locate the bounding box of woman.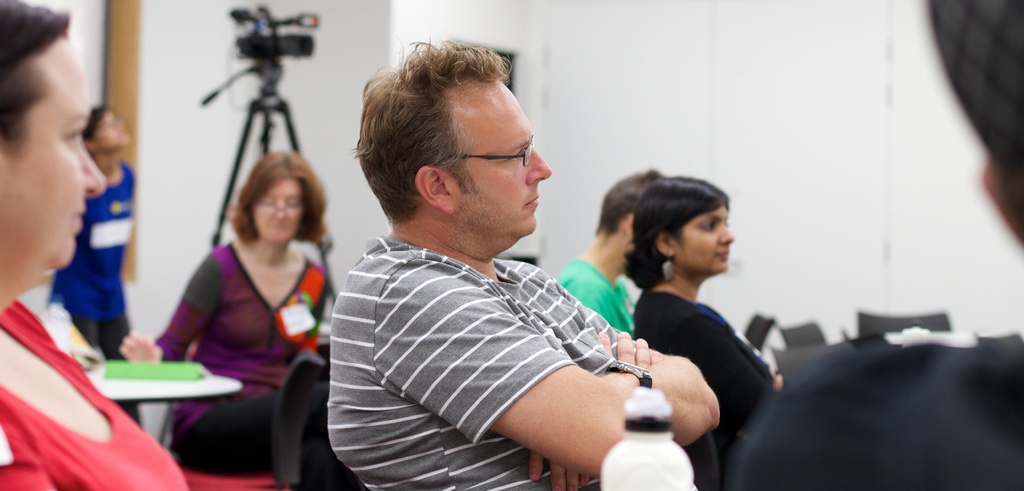
Bounding box: select_region(117, 154, 334, 477).
